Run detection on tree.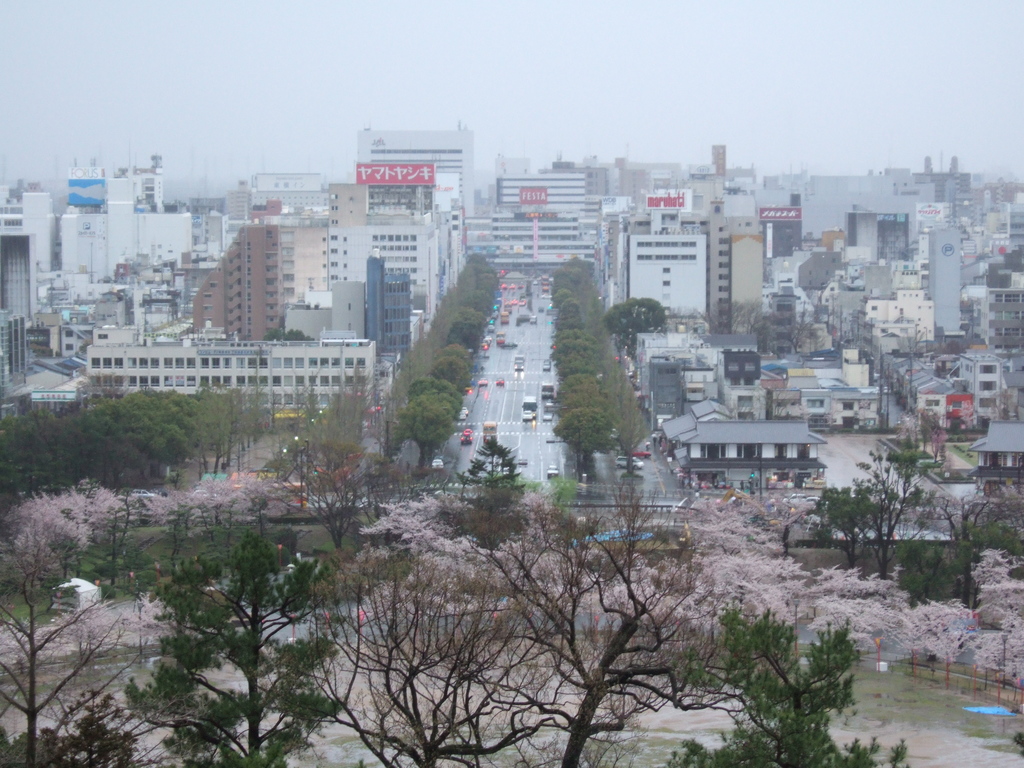
Result: (567,254,593,282).
